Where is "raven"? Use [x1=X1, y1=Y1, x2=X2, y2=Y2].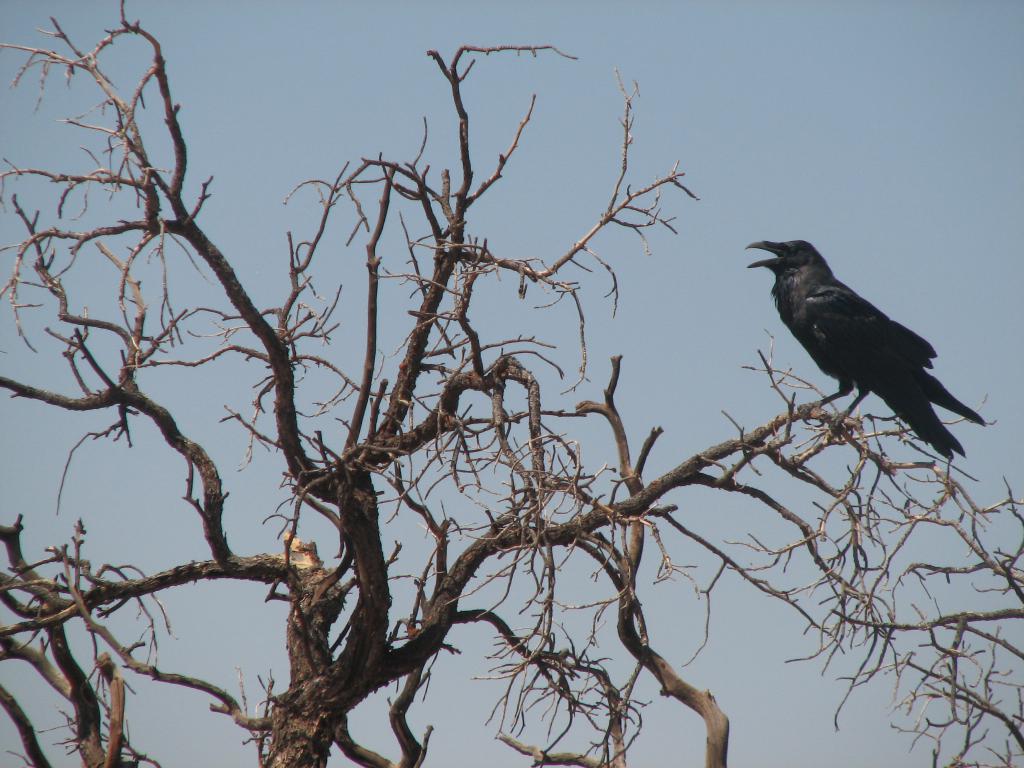
[x1=743, y1=239, x2=984, y2=463].
